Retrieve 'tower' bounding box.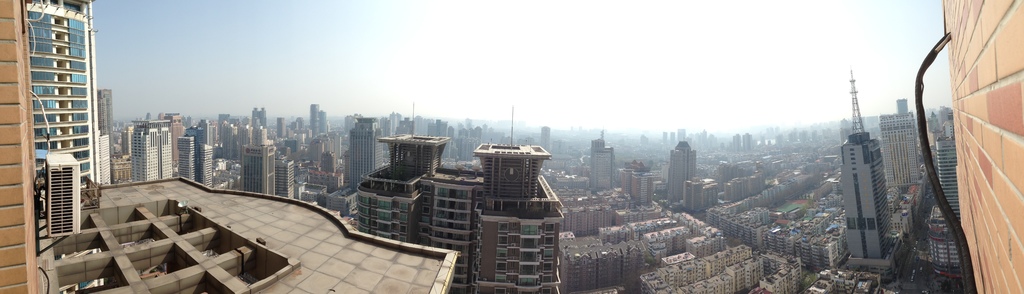
Bounding box: l=881, t=108, r=917, b=191.
